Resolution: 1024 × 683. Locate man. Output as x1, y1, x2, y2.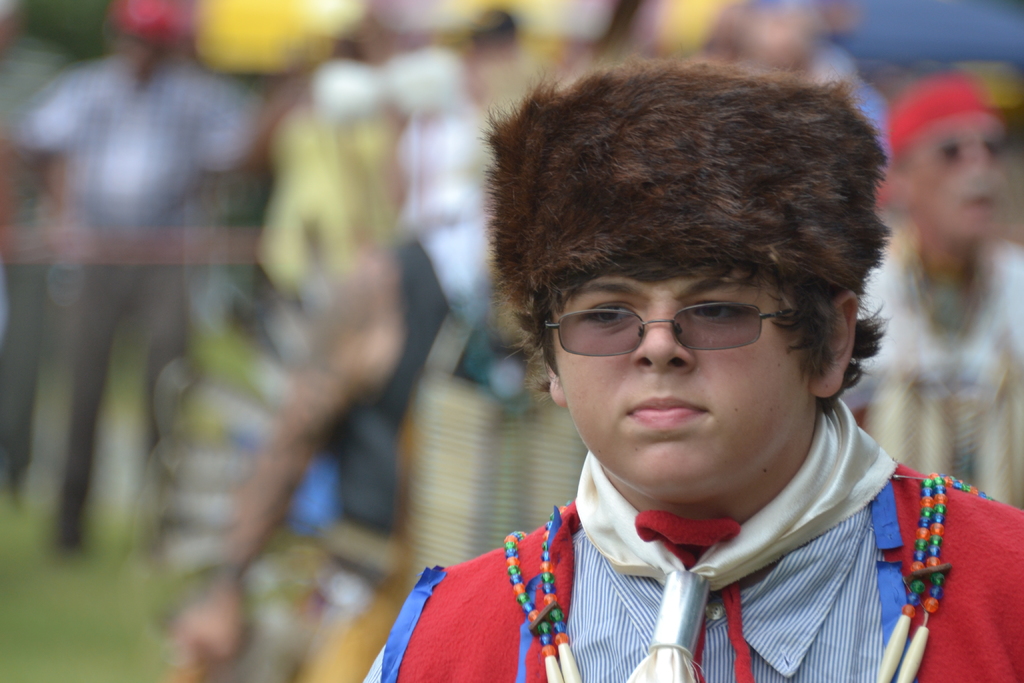
828, 66, 1023, 513.
